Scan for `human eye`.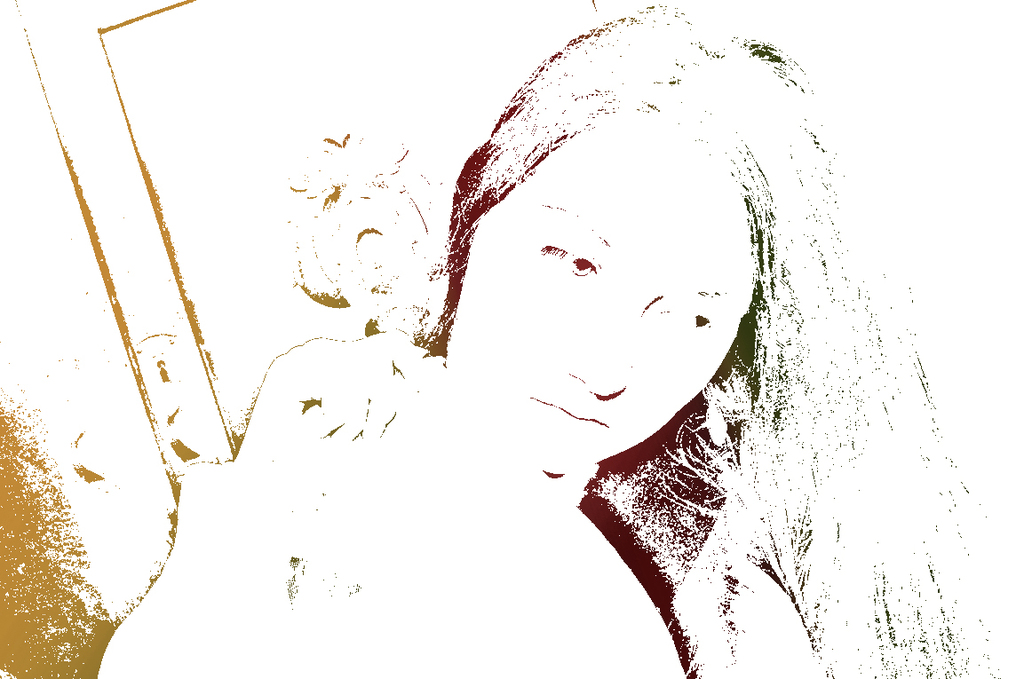
Scan result: [658,304,716,332].
